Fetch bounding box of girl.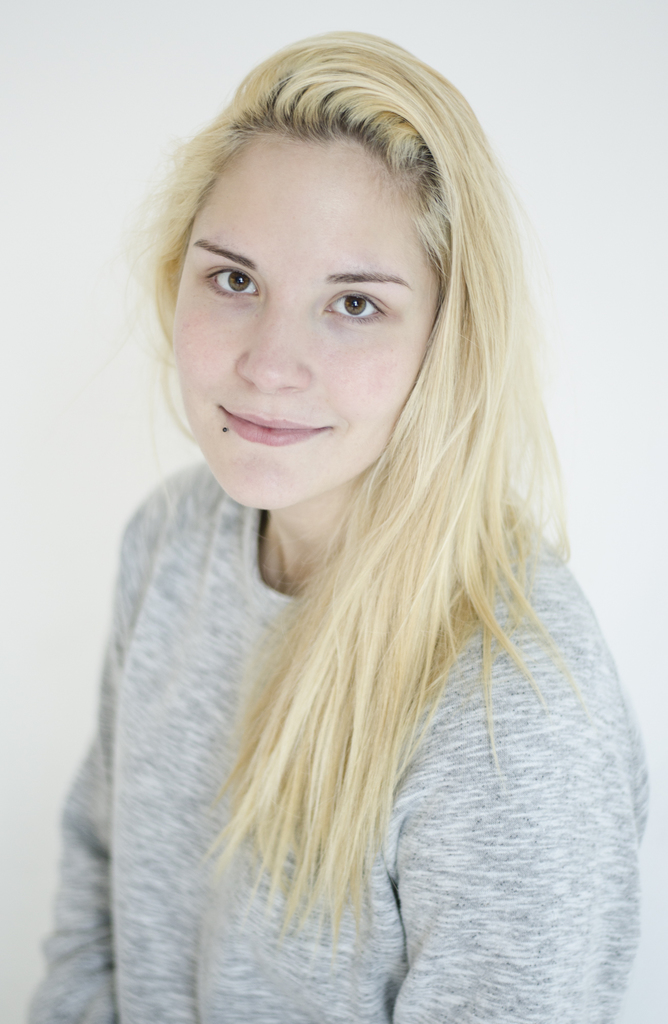
Bbox: l=20, t=15, r=655, b=1021.
